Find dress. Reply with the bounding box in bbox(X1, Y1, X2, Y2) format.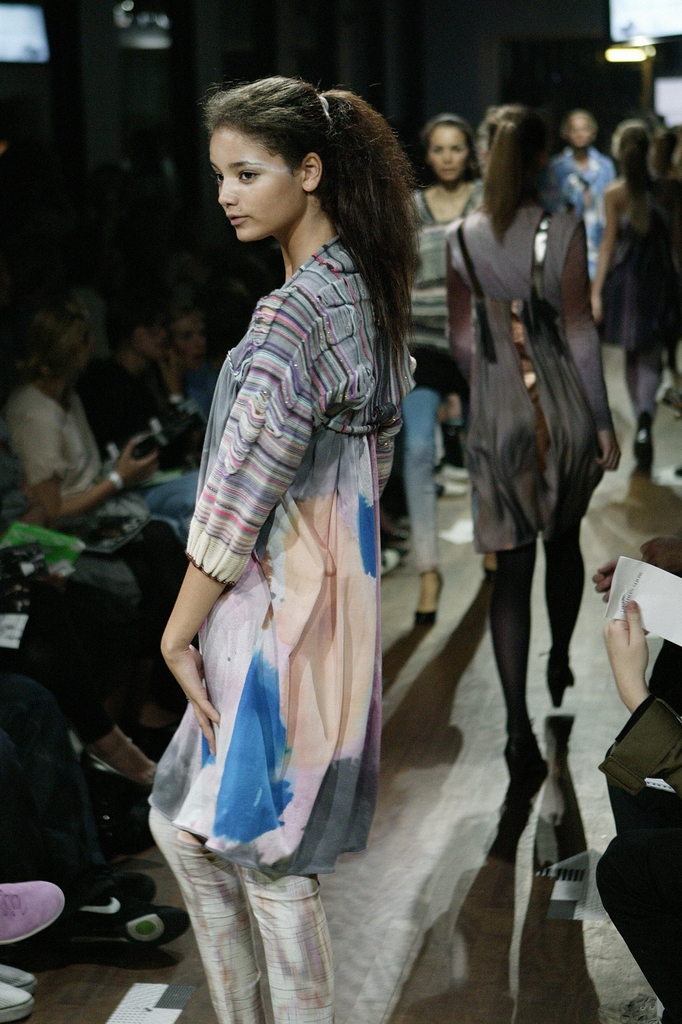
bbox(551, 144, 620, 282).
